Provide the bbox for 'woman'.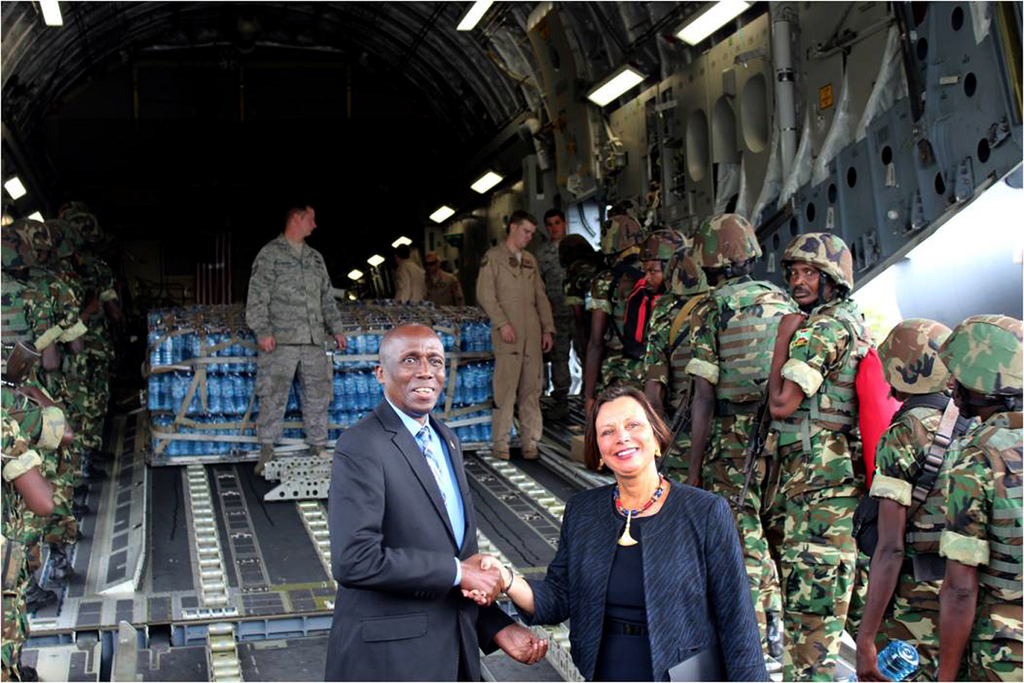
470/393/776/682.
